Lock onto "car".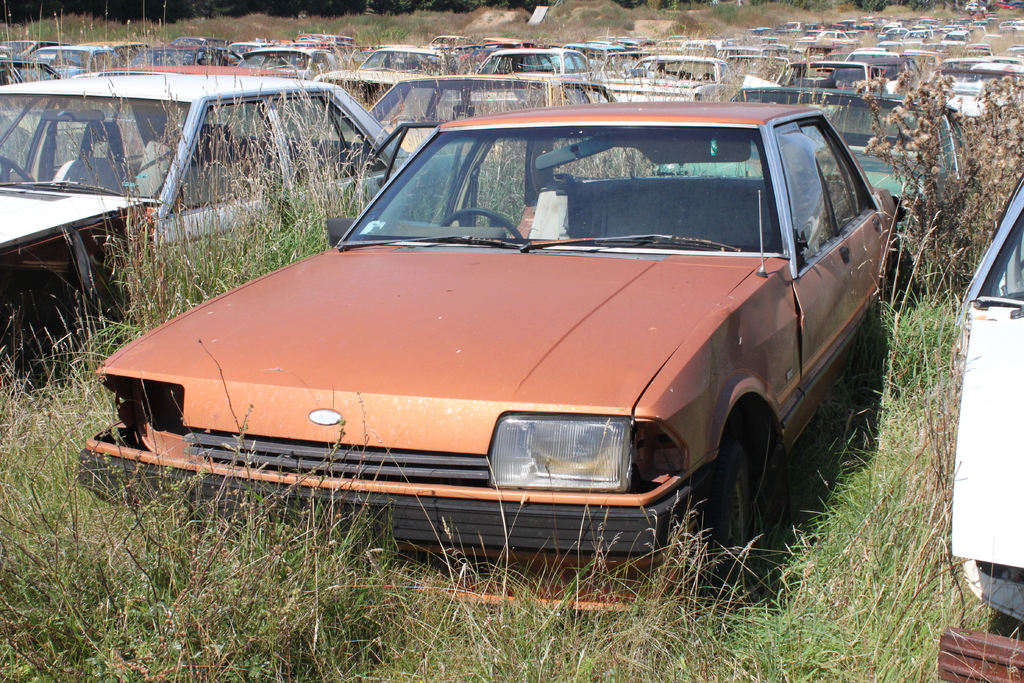
Locked: {"x1": 114, "y1": 93, "x2": 879, "y2": 592}.
